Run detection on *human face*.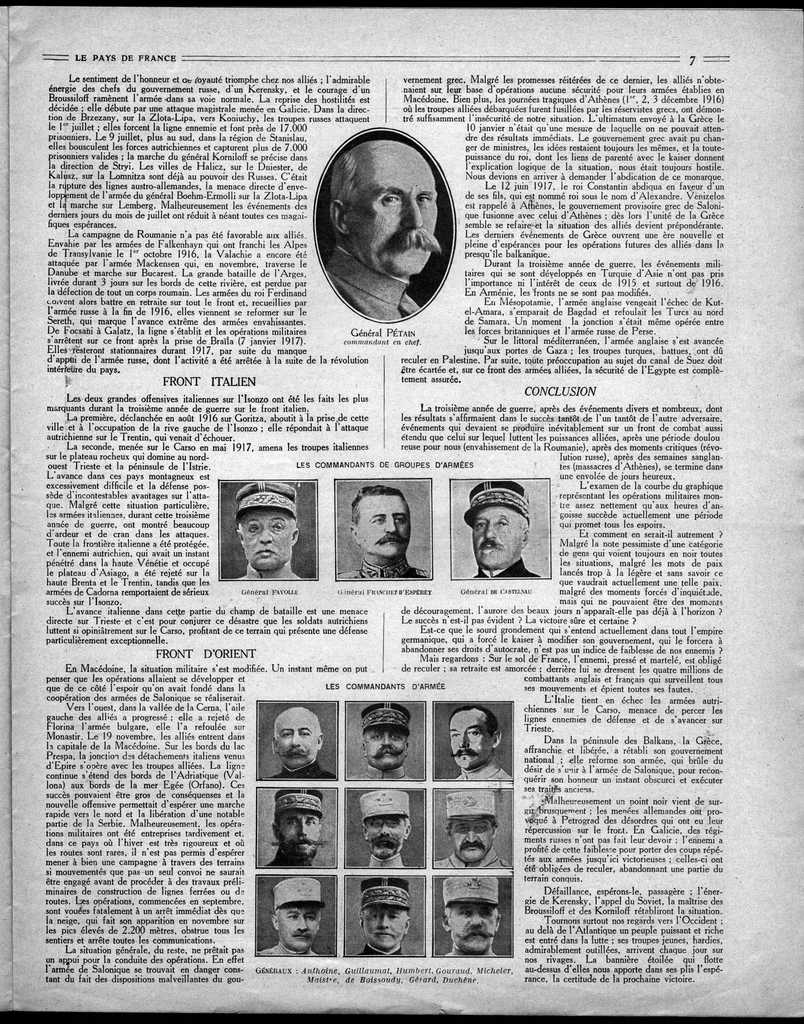
Result: locate(367, 913, 407, 960).
